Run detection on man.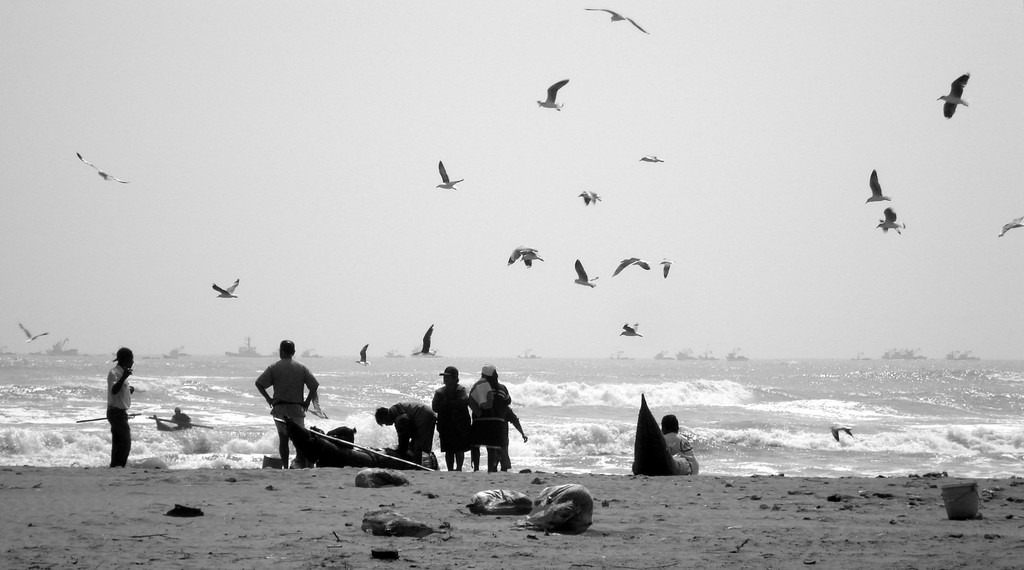
Result: [left=379, top=396, right=442, bottom=467].
